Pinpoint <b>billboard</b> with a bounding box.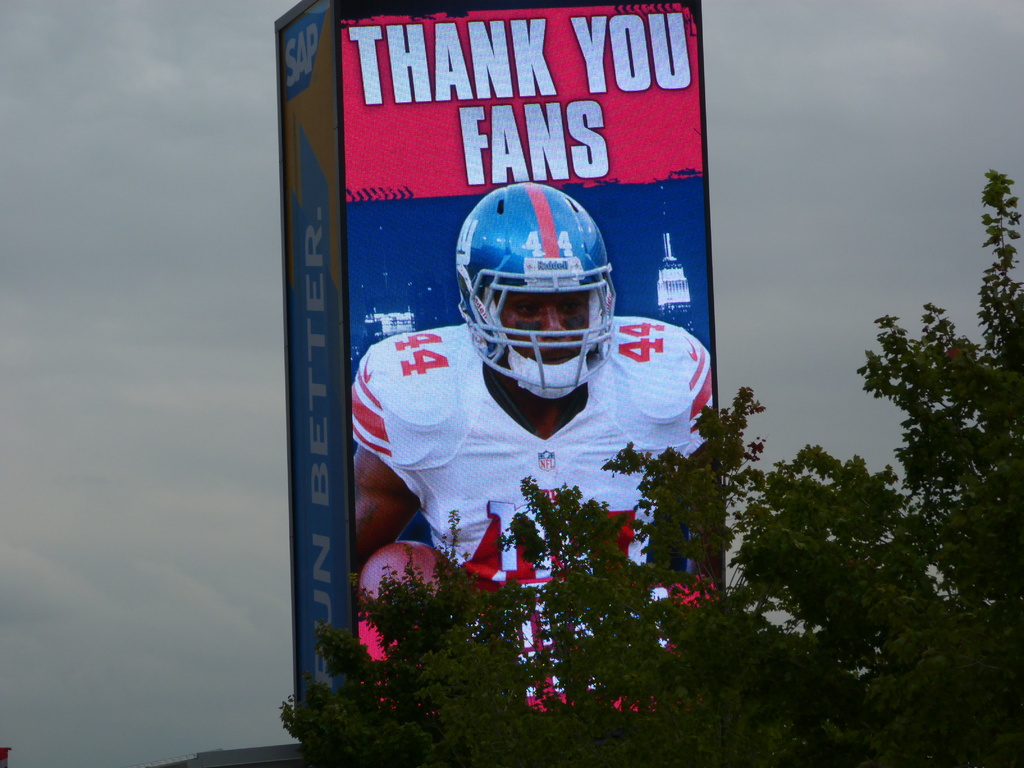
region(278, 43, 819, 717).
